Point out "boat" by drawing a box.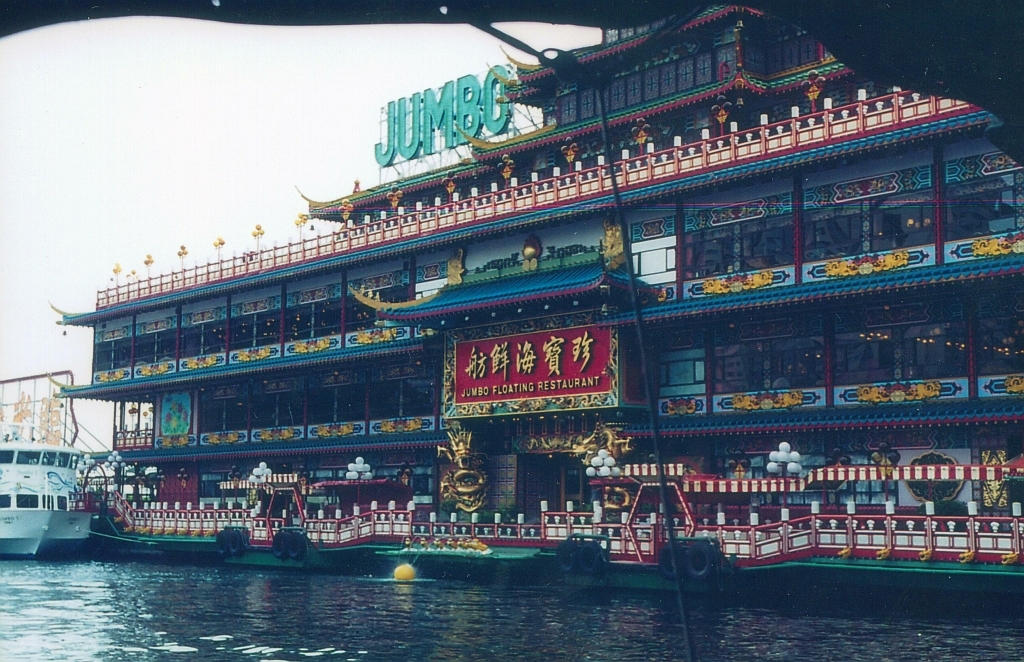
x1=2 y1=420 x2=119 y2=561.
